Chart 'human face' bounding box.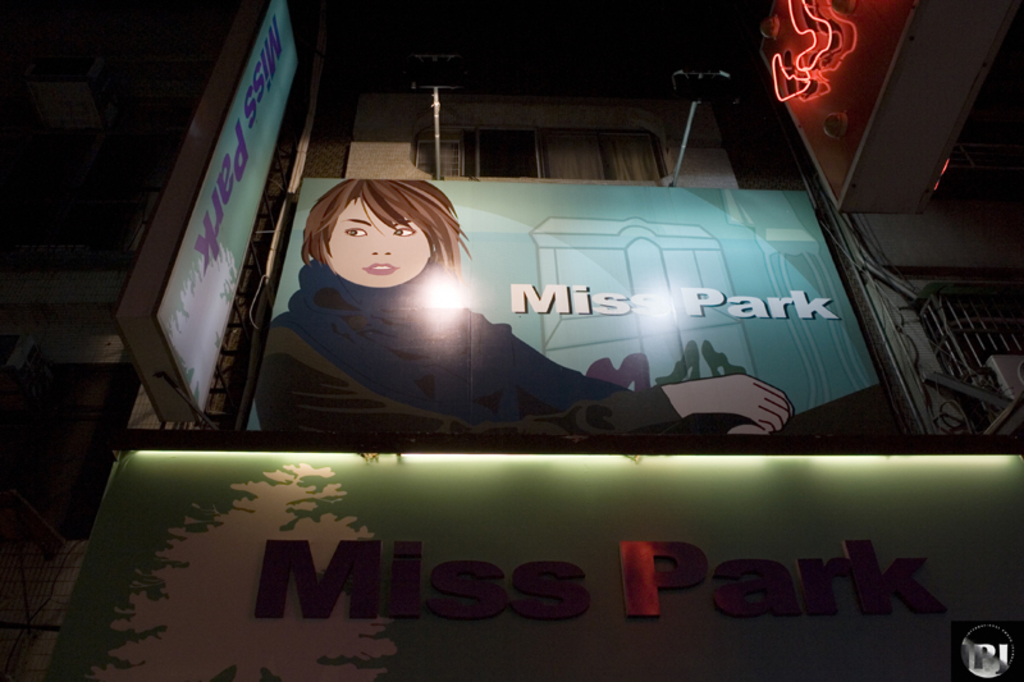
Charted: rect(328, 198, 433, 288).
